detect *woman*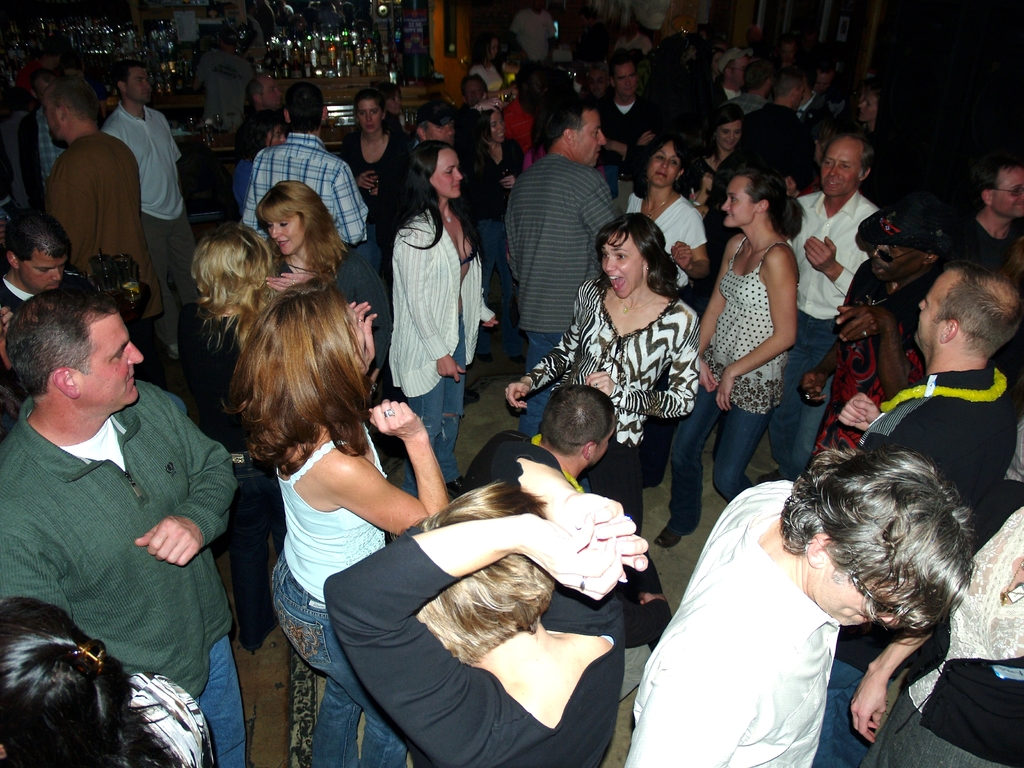
<region>688, 122, 830, 564</region>
